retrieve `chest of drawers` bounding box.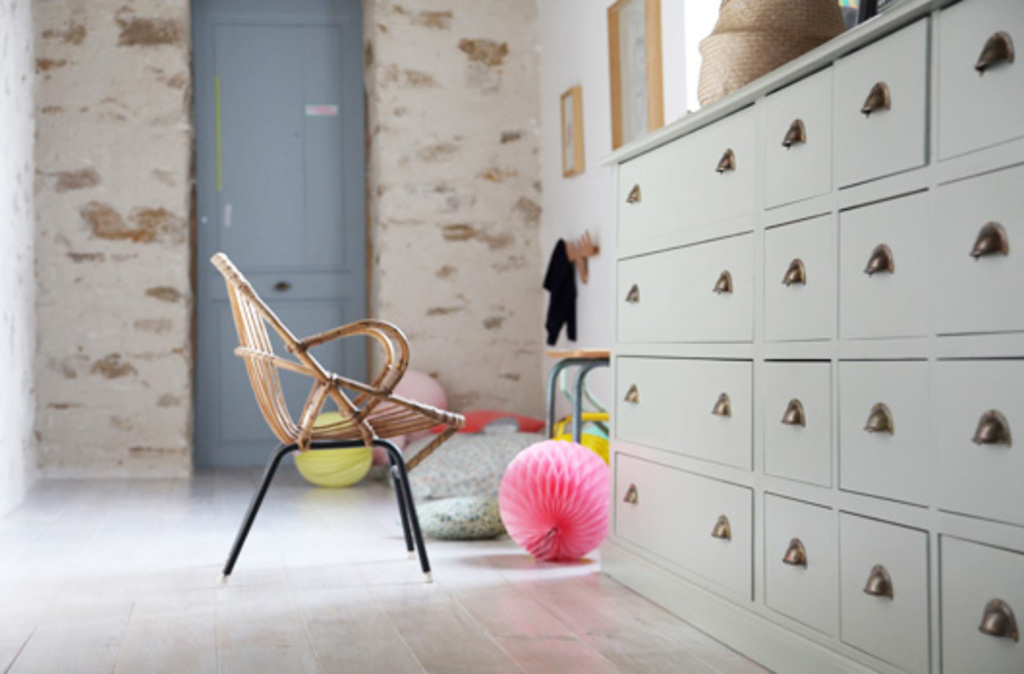
Bounding box: {"x1": 599, "y1": 0, "x2": 1022, "y2": 672}.
